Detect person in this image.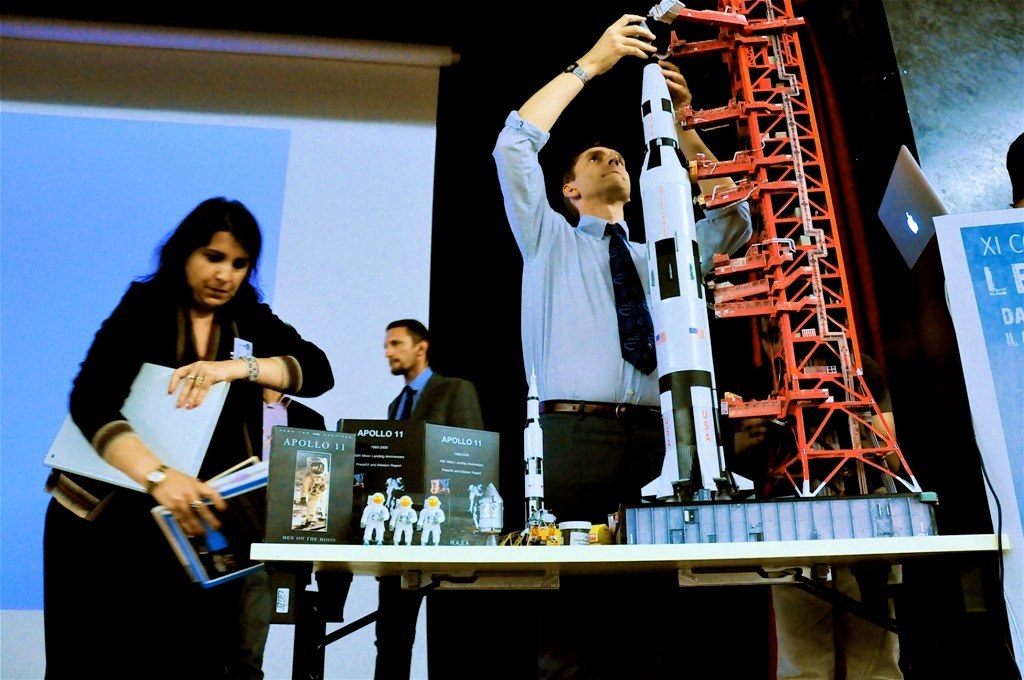
Detection: (359, 492, 393, 544).
